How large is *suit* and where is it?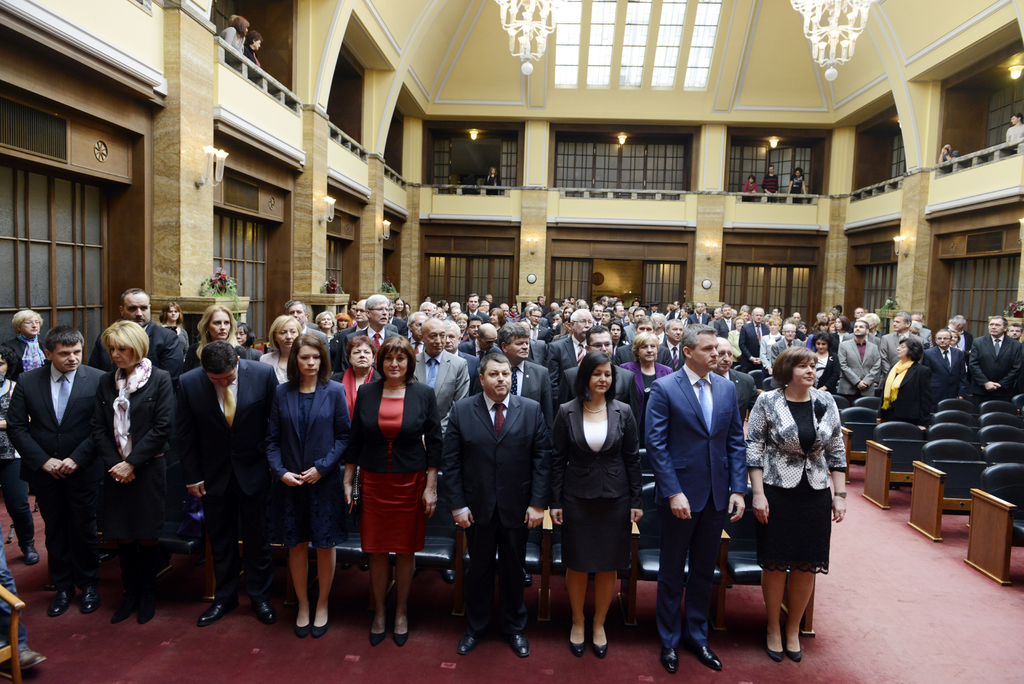
Bounding box: (89,361,181,594).
